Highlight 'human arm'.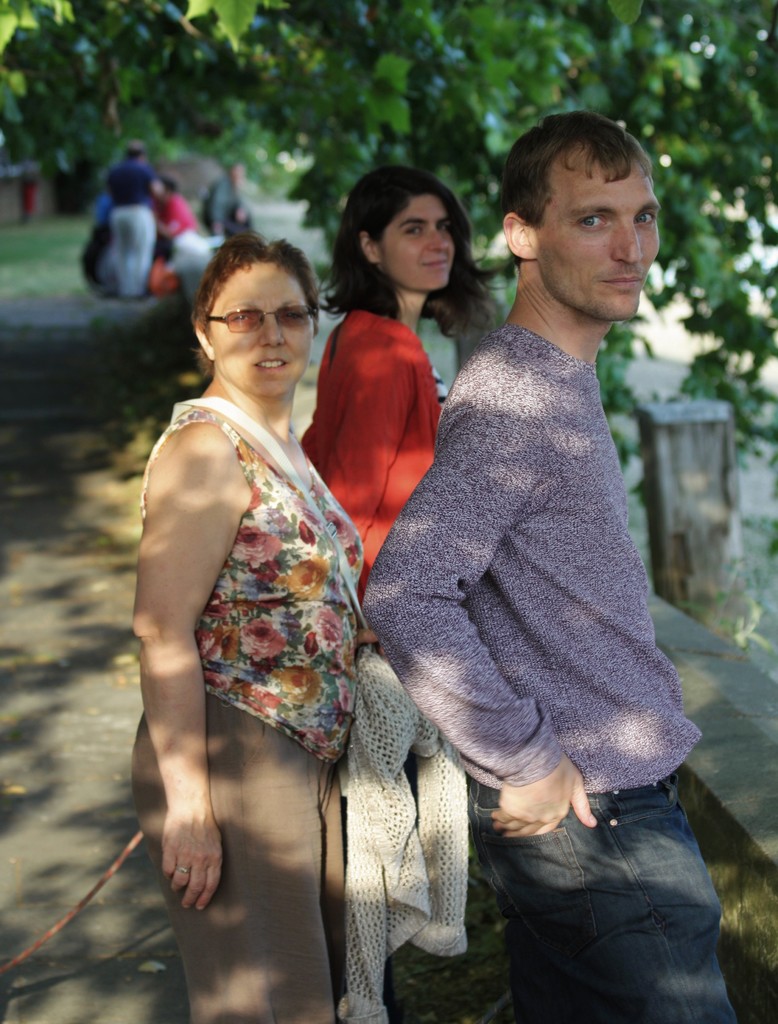
Highlighted region: box(129, 410, 260, 848).
